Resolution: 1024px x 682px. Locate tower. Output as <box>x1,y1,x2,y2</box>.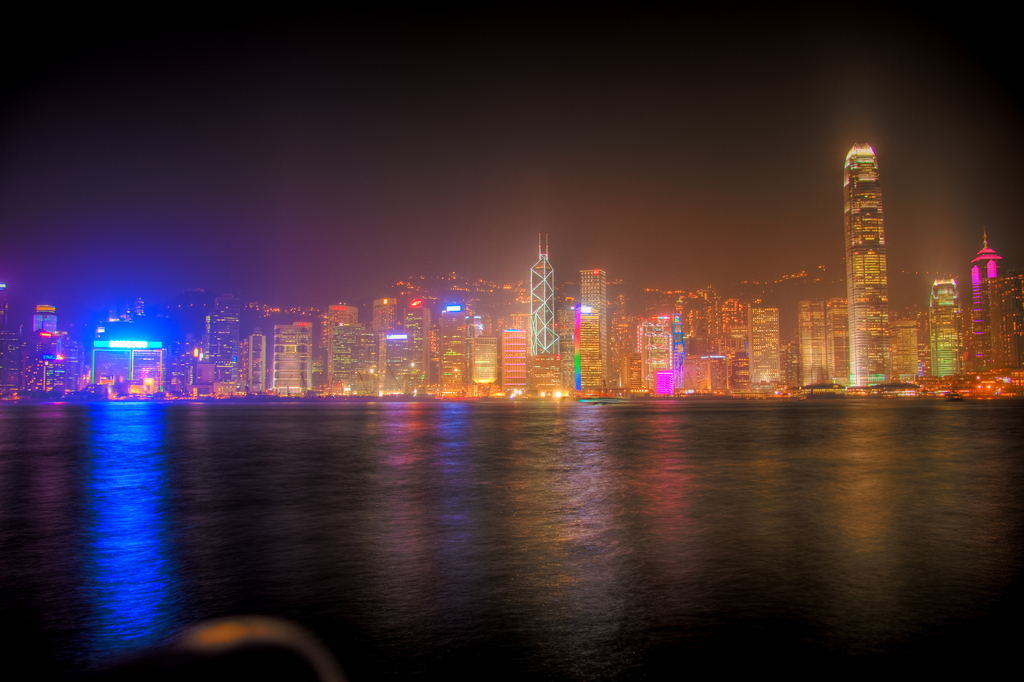
<box>824,139,899,397</box>.
